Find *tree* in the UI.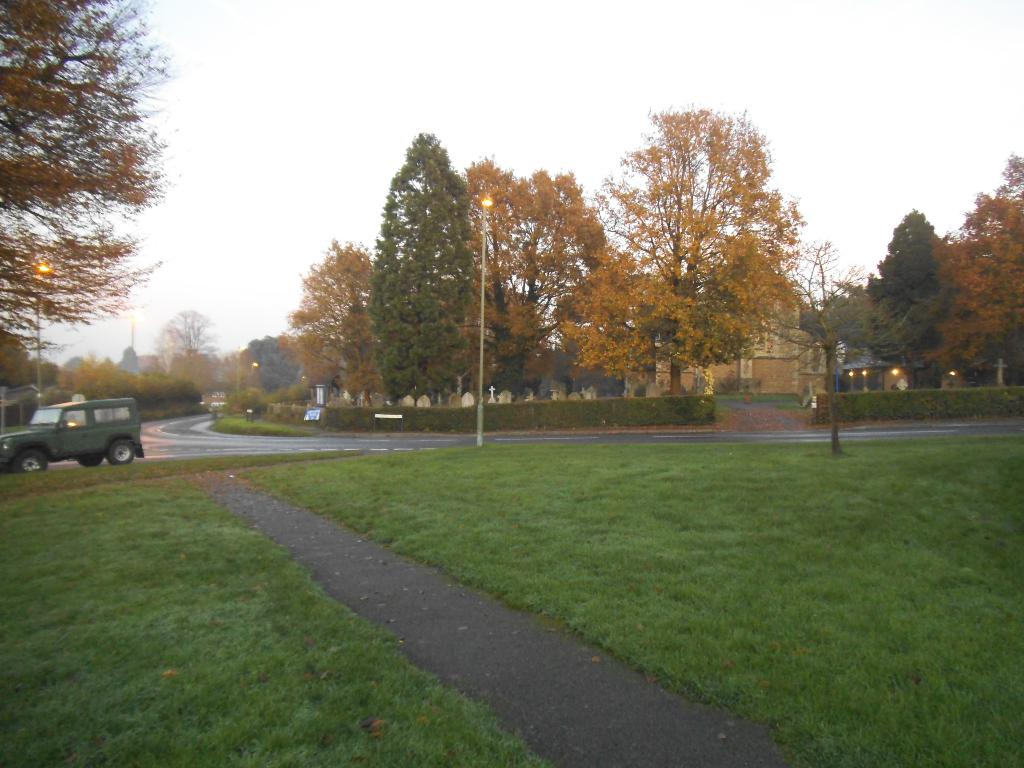
UI element at <box>747,244,932,439</box>.
